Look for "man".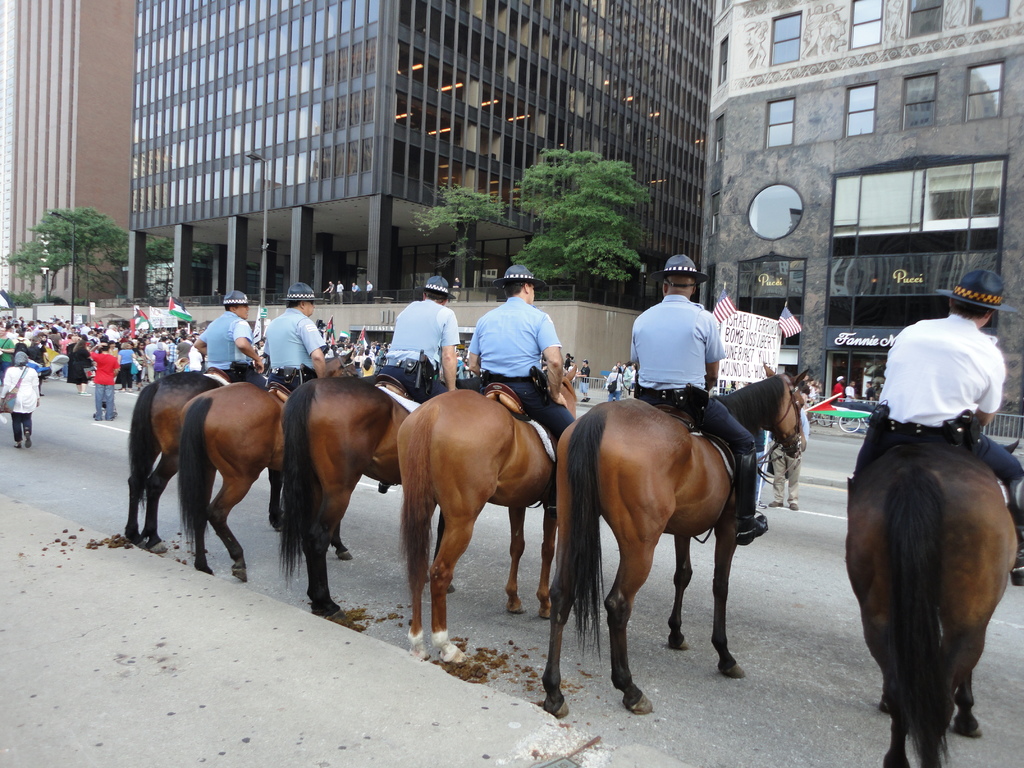
Found: detection(460, 274, 577, 415).
